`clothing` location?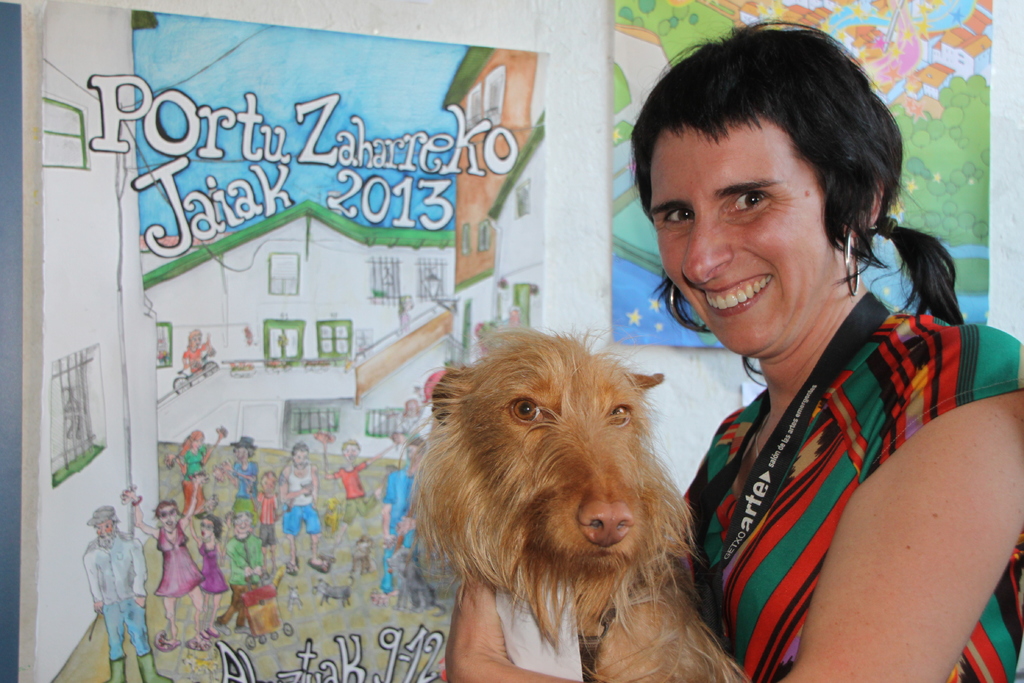
<box>86,522,145,603</box>
